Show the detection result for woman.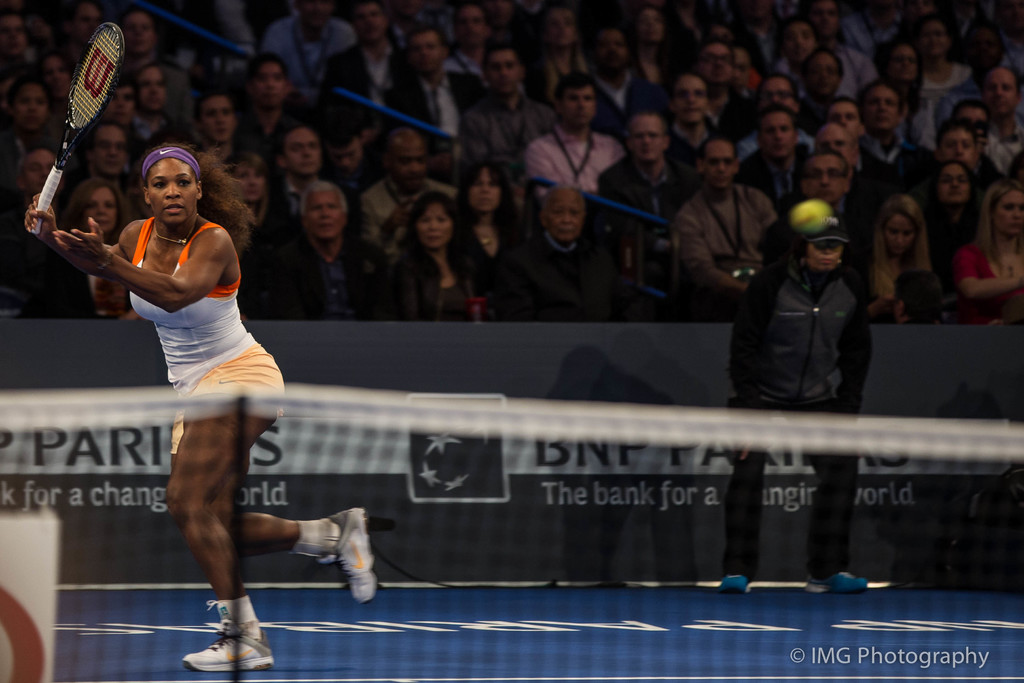
21:145:375:667.
